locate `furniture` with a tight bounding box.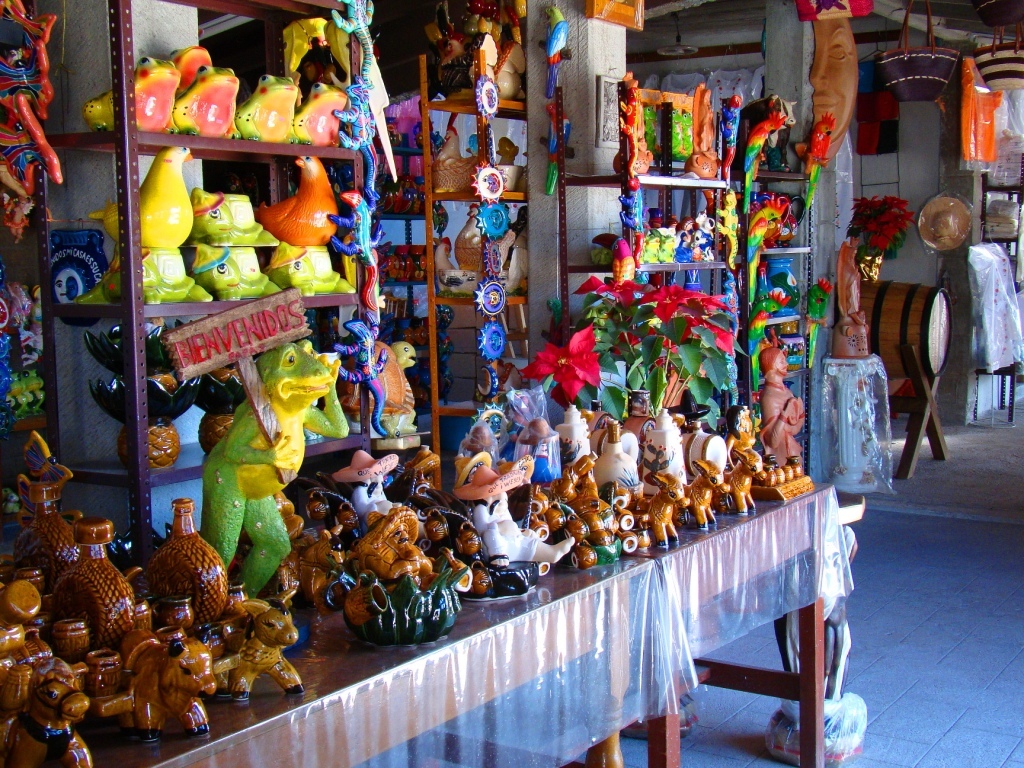
bbox=(549, 73, 813, 473).
